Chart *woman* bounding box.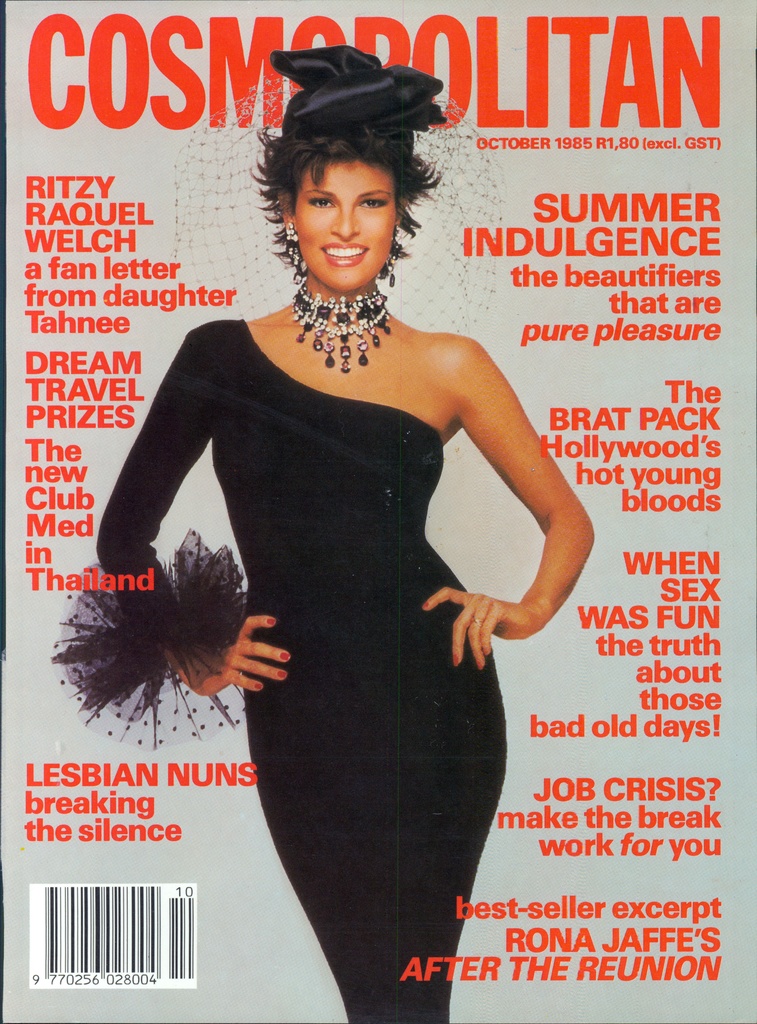
Charted: <region>62, 102, 616, 967</region>.
